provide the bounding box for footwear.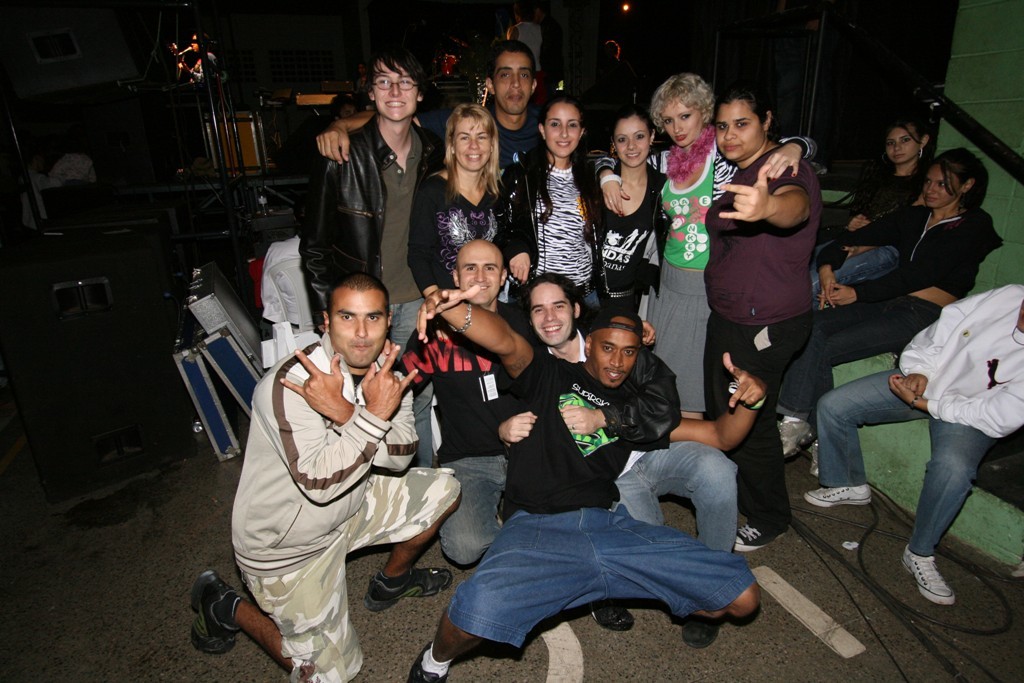
755 405 799 453.
